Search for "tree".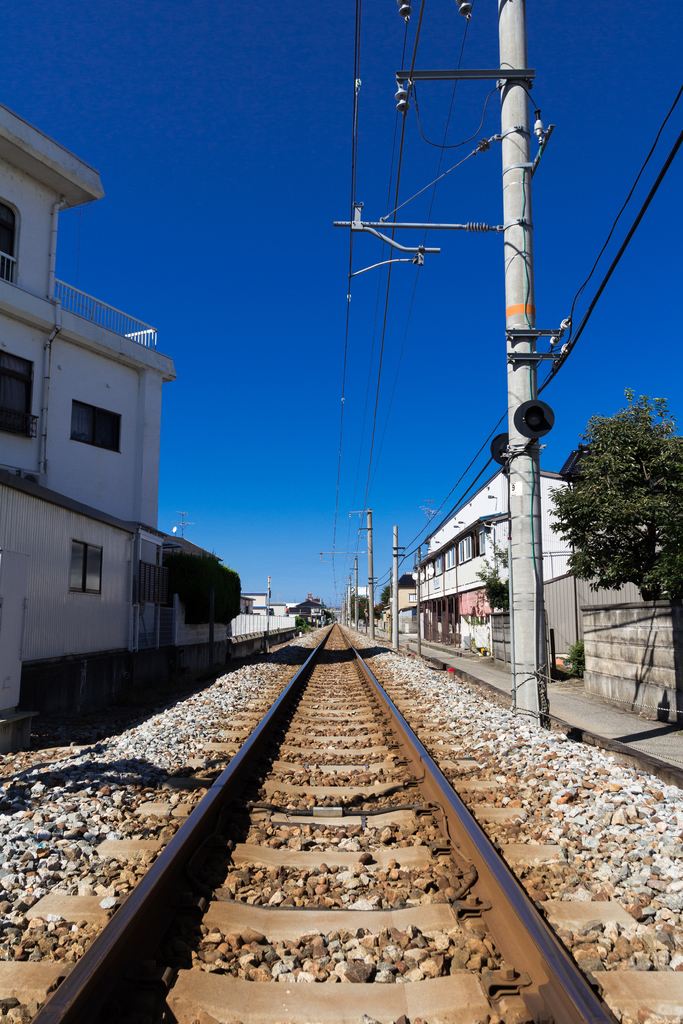
Found at Rect(472, 535, 514, 611).
